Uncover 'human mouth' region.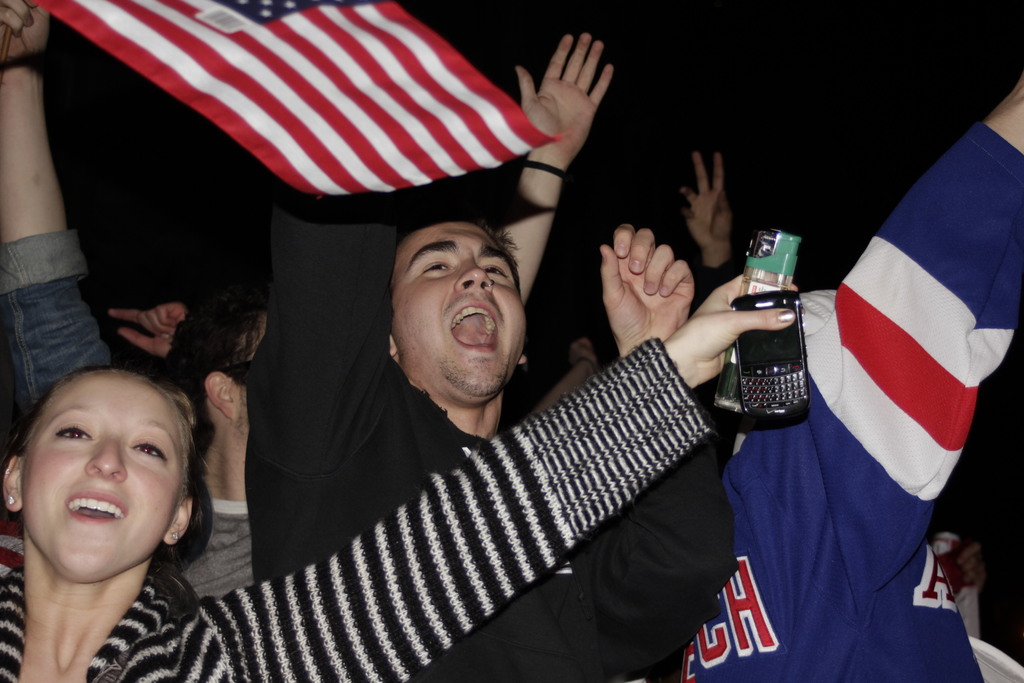
Uncovered: (x1=447, y1=299, x2=504, y2=353).
